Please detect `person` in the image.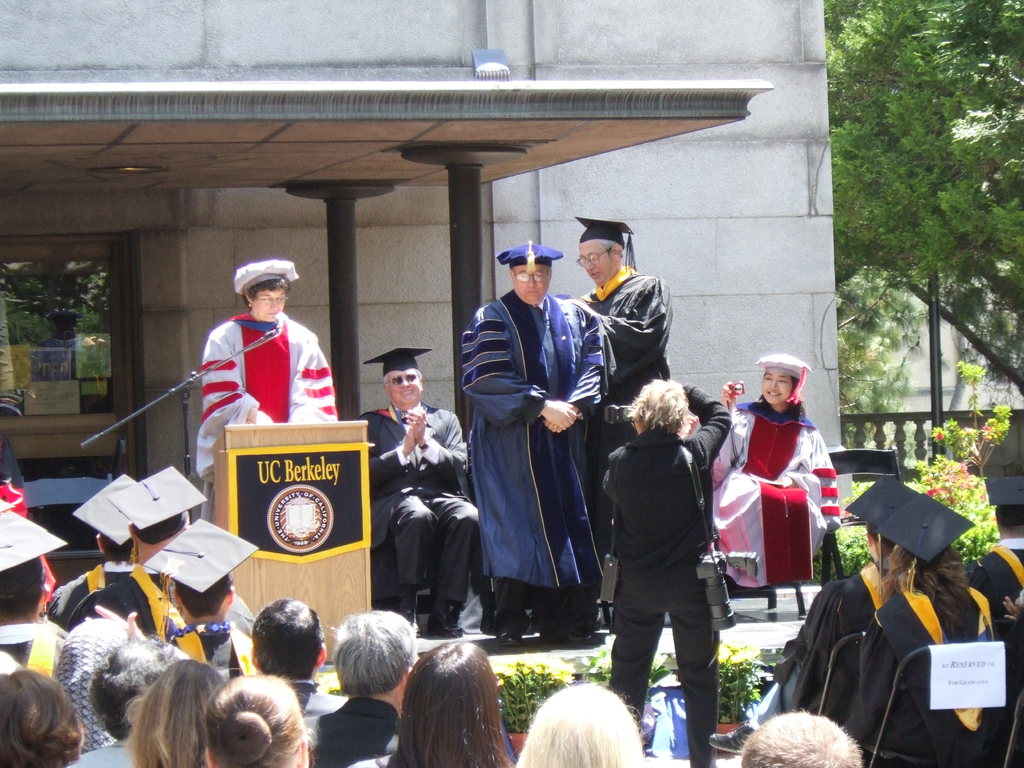
pyautogui.locateOnScreen(459, 236, 611, 638).
